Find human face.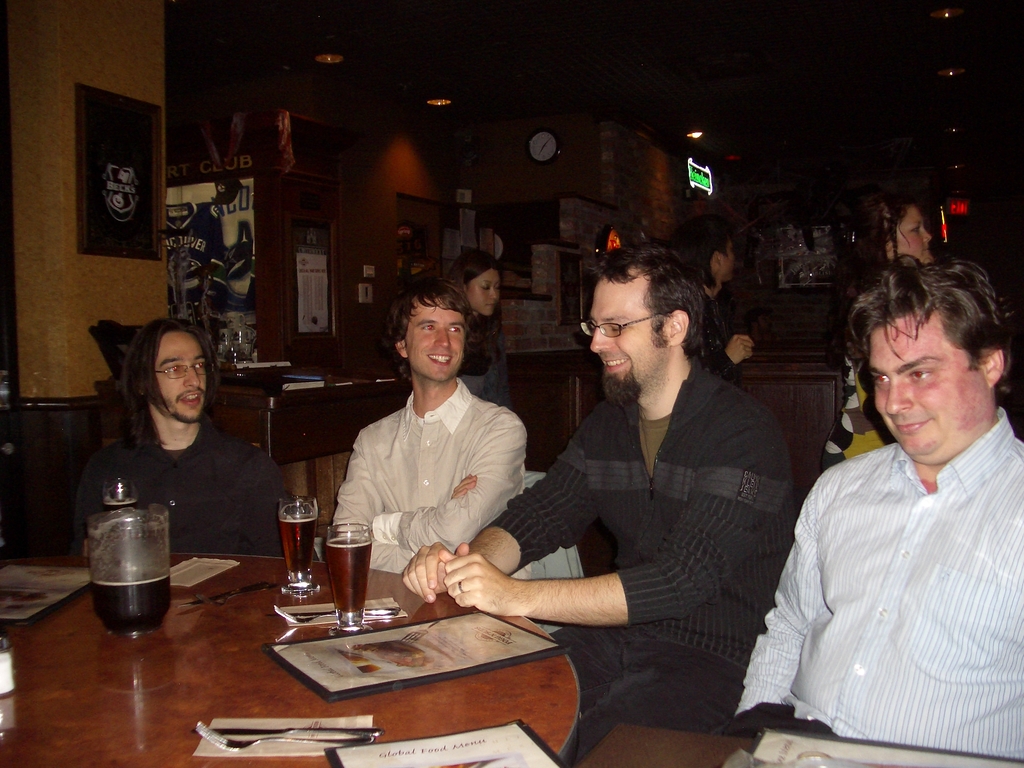
pyautogui.locateOnScreen(586, 266, 671, 408).
